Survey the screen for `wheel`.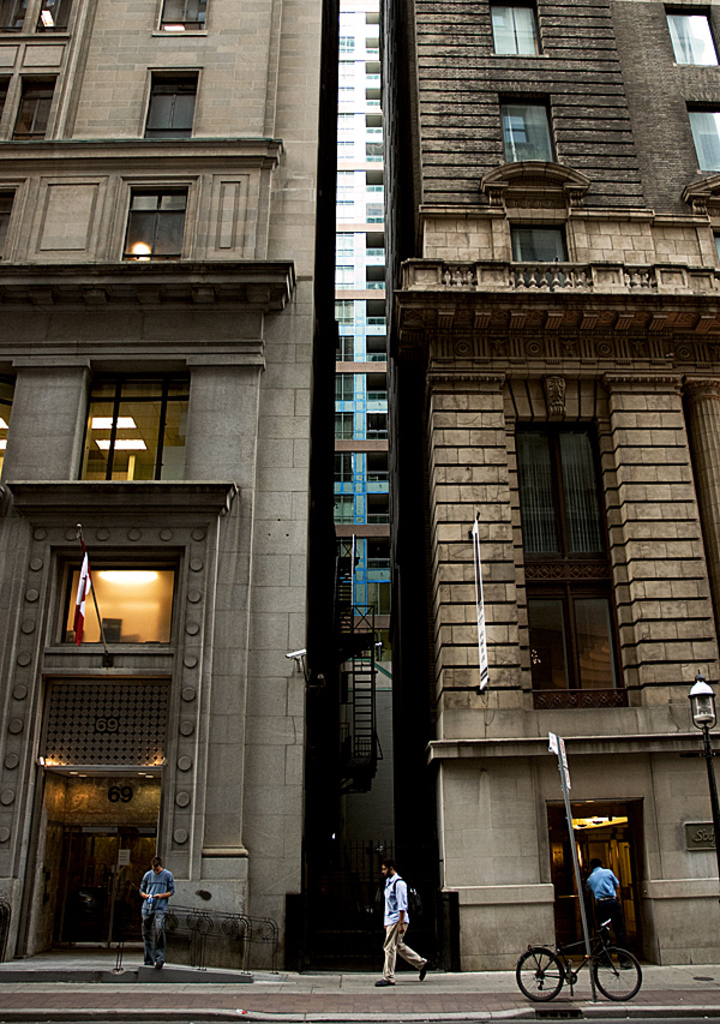
Survey found: bbox=[590, 946, 644, 1004].
